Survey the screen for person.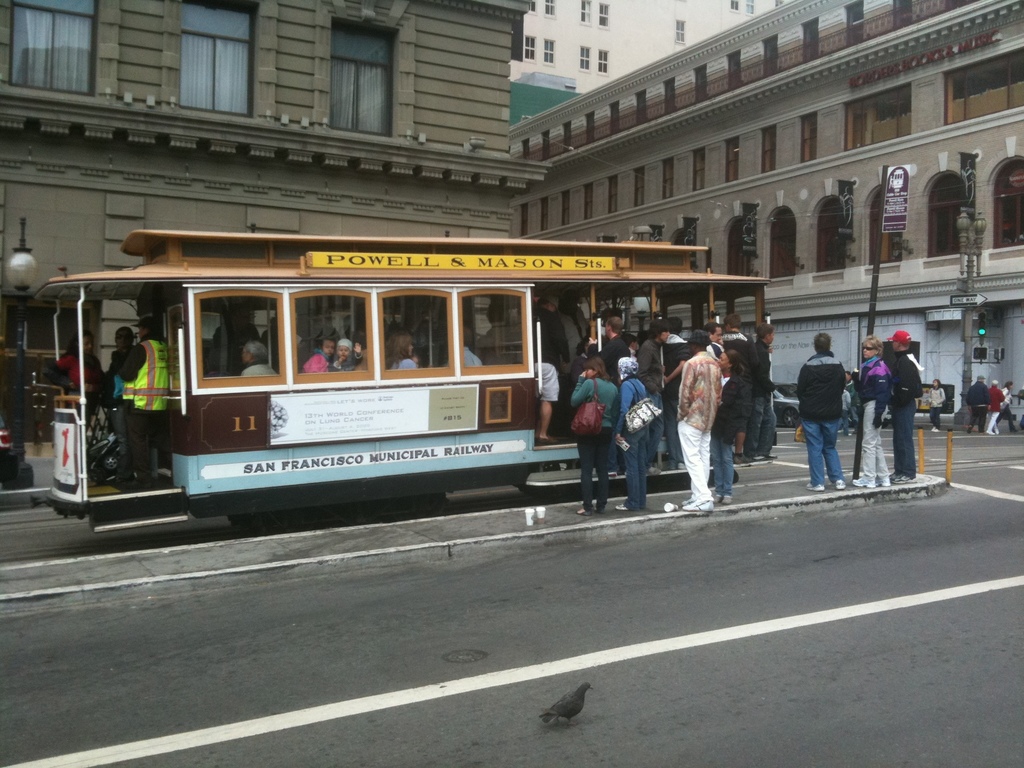
Survey found: <bbox>458, 325, 481, 373</bbox>.
